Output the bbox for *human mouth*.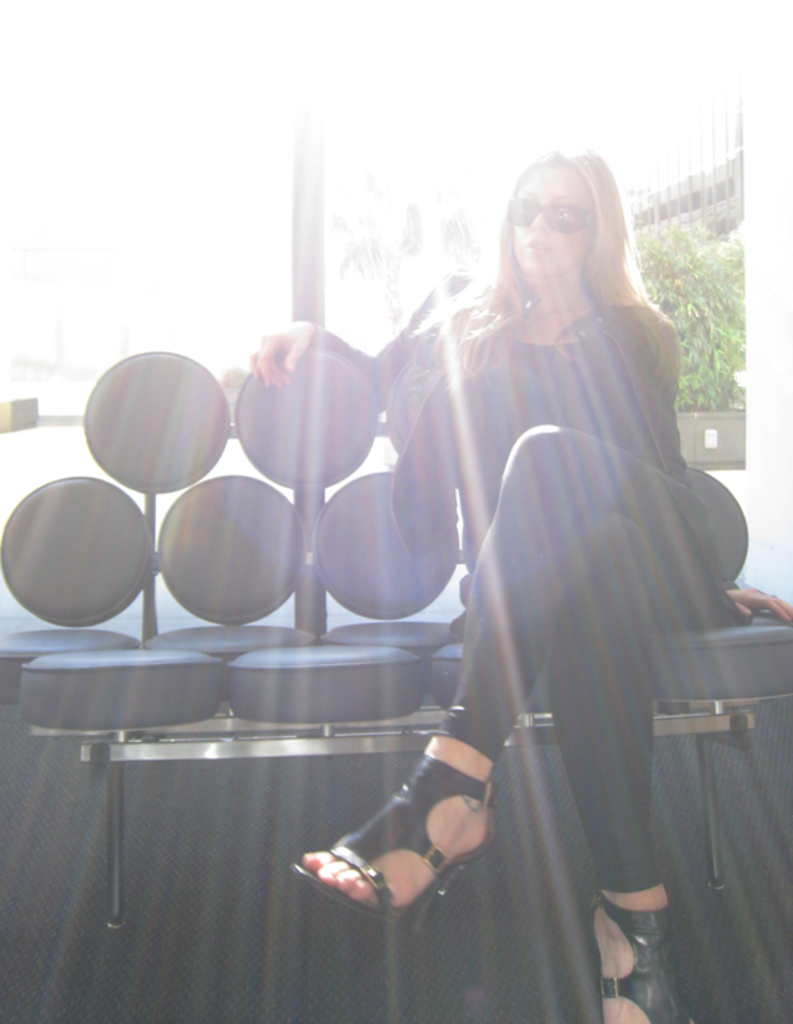
bbox=[521, 241, 552, 260].
